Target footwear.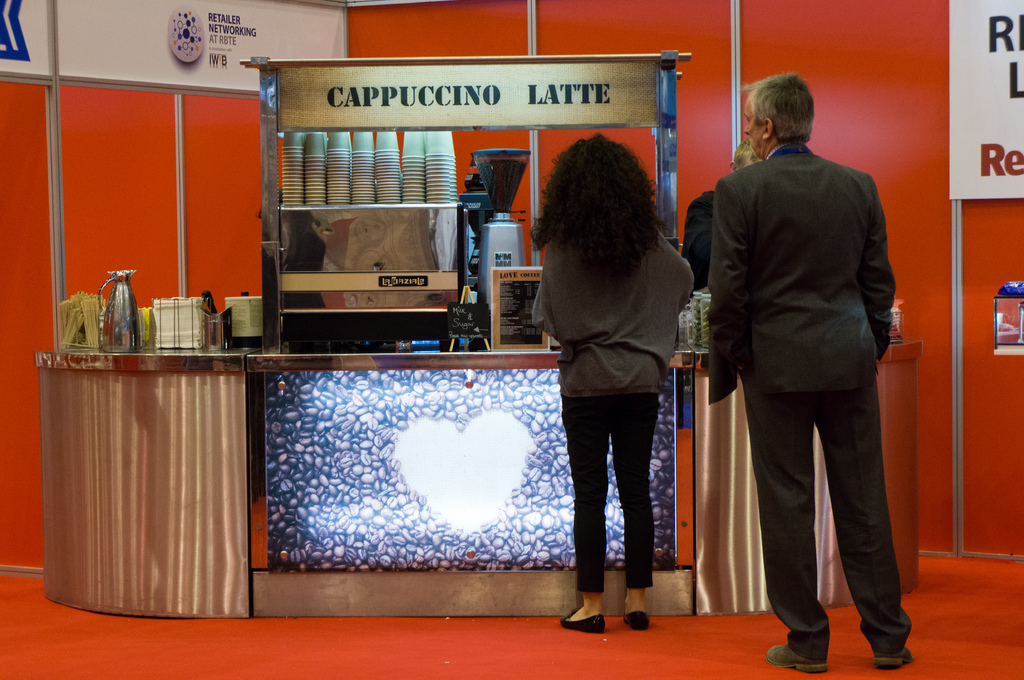
Target region: (left=558, top=610, right=605, bottom=631).
